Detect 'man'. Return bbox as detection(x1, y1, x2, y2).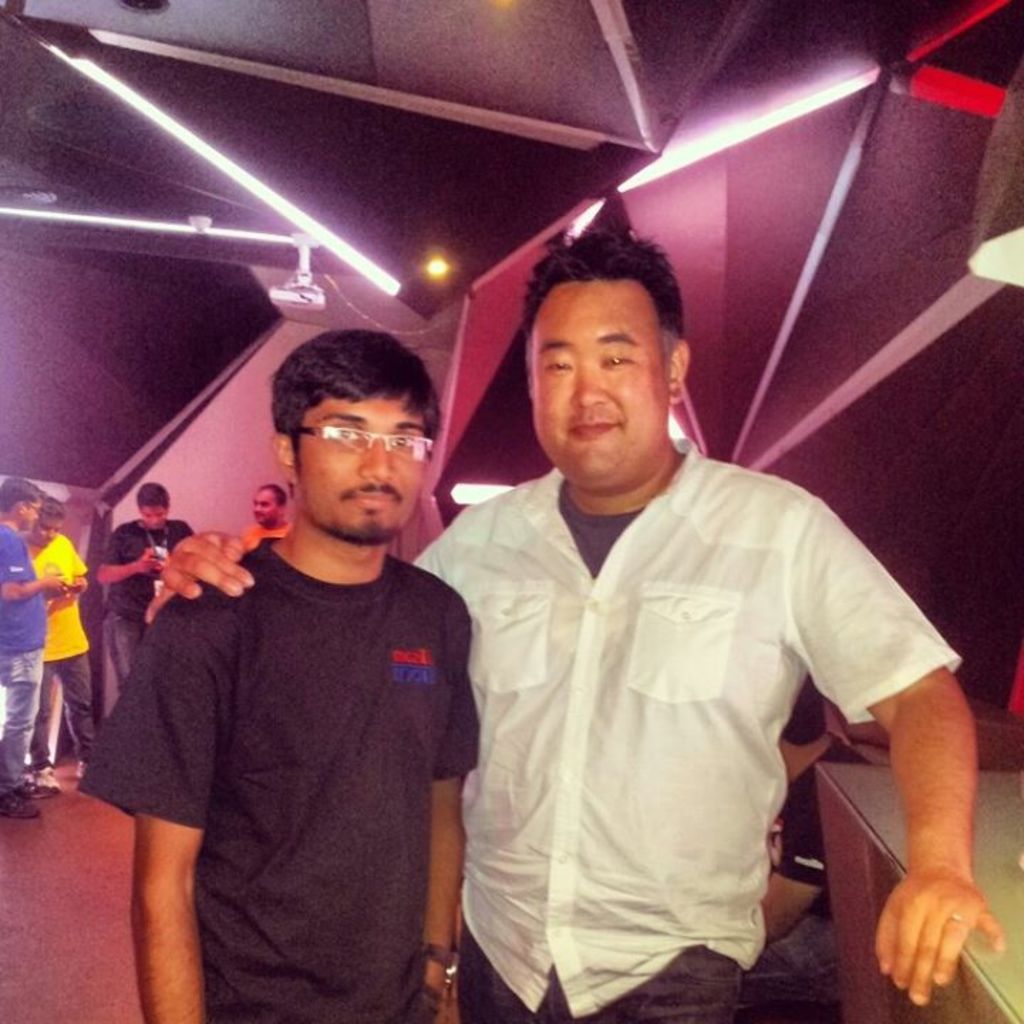
detection(0, 471, 71, 814).
